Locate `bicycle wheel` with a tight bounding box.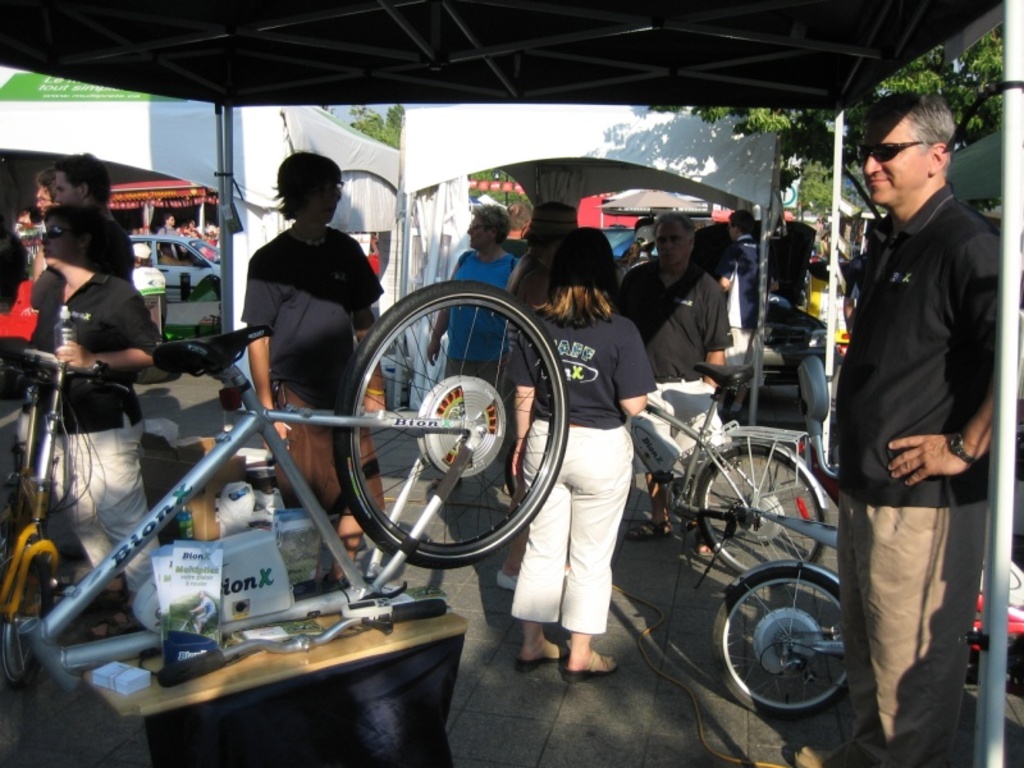
BBox(0, 553, 59, 692).
